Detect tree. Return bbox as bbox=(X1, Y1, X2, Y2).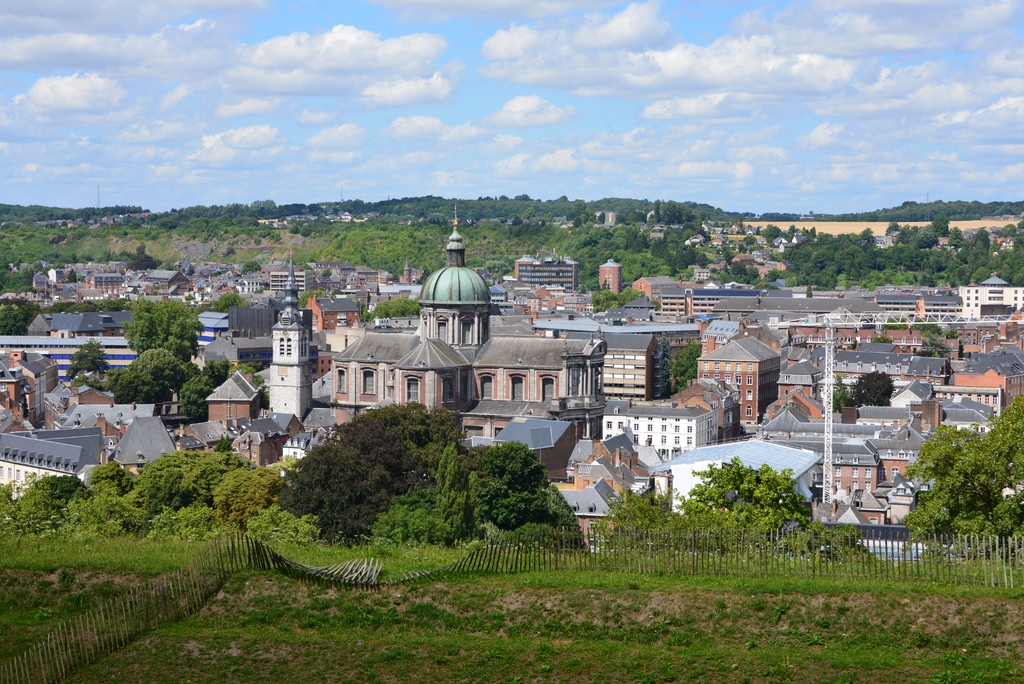
bbox=(180, 371, 221, 420).
